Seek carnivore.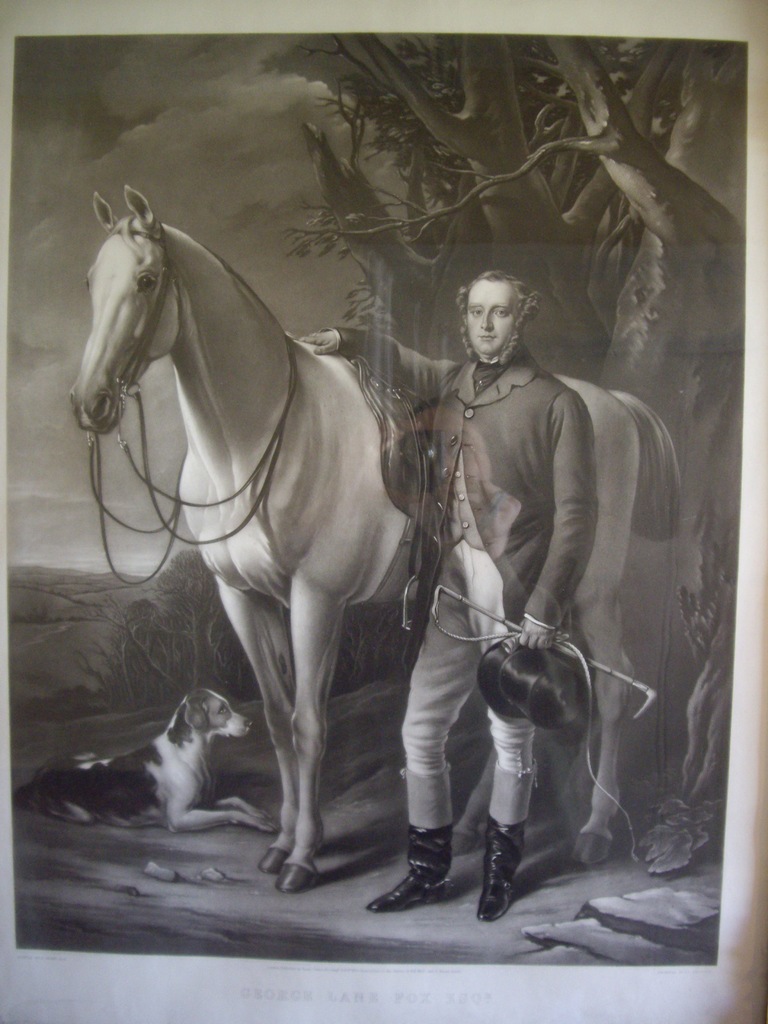
[left=17, top=687, right=288, bottom=836].
